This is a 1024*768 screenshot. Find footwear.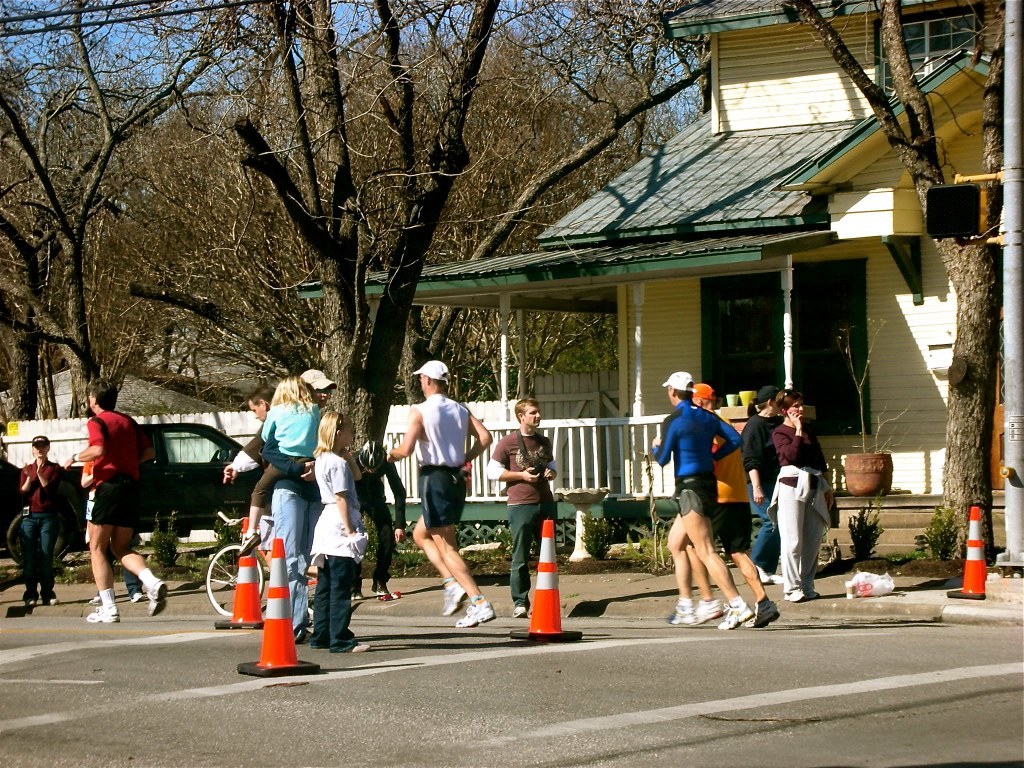
Bounding box: 781/585/806/601.
